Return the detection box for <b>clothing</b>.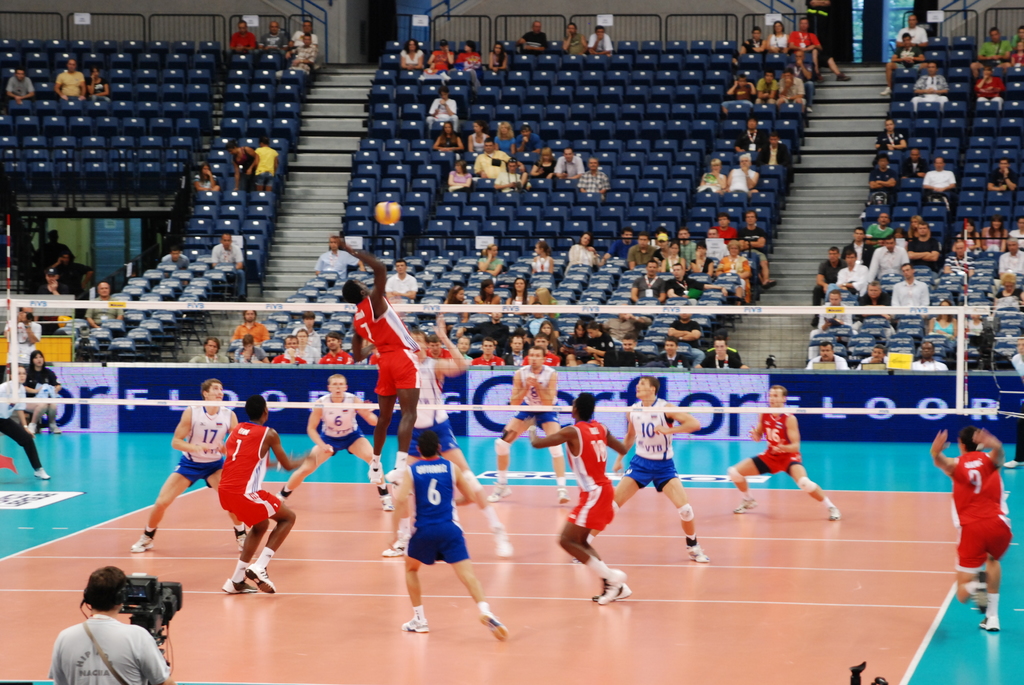
[86, 75, 105, 93].
